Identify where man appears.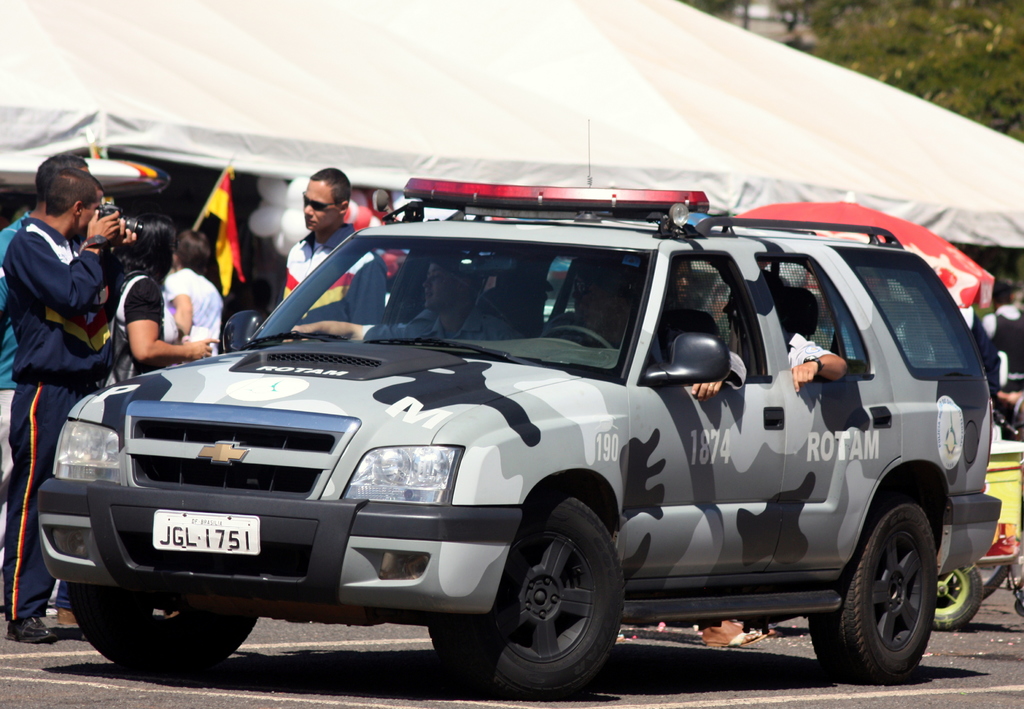
Appears at 622:257:728:382.
